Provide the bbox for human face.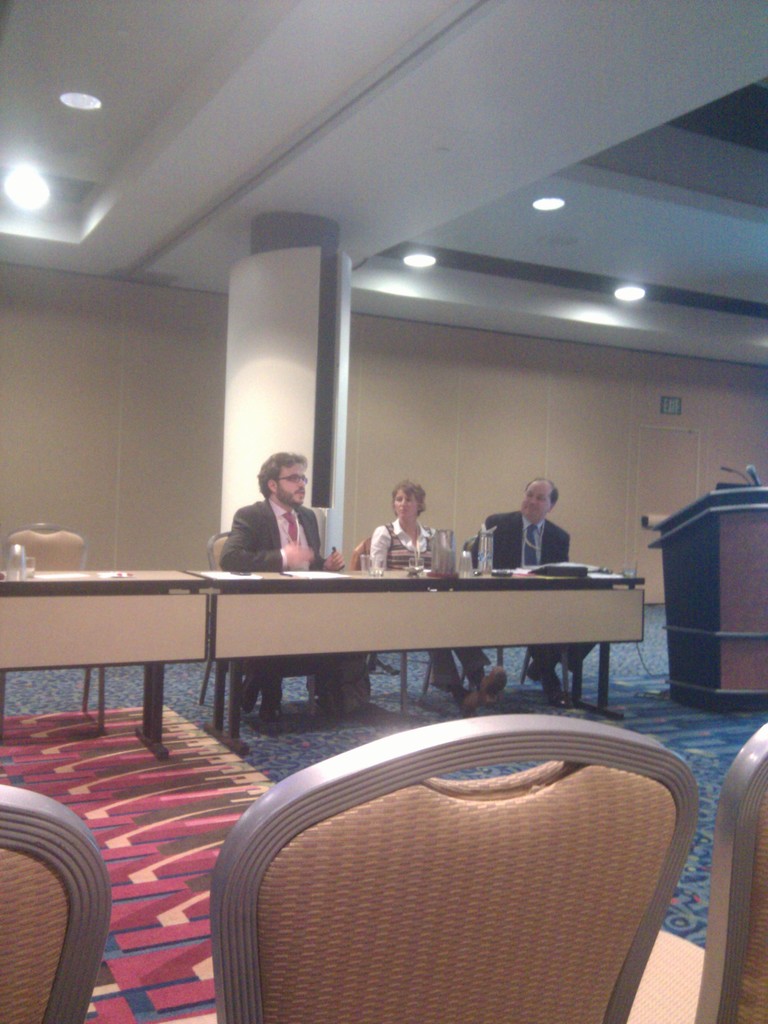
rect(279, 465, 307, 510).
